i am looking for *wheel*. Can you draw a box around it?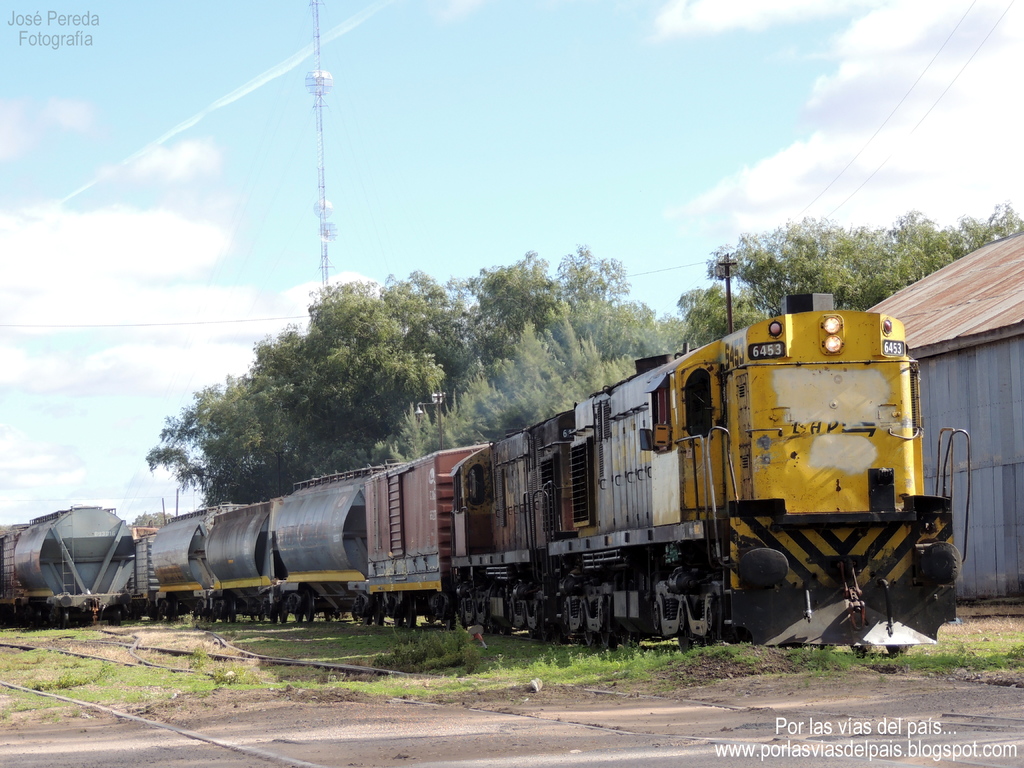
Sure, the bounding box is (left=230, top=614, right=239, bottom=622).
